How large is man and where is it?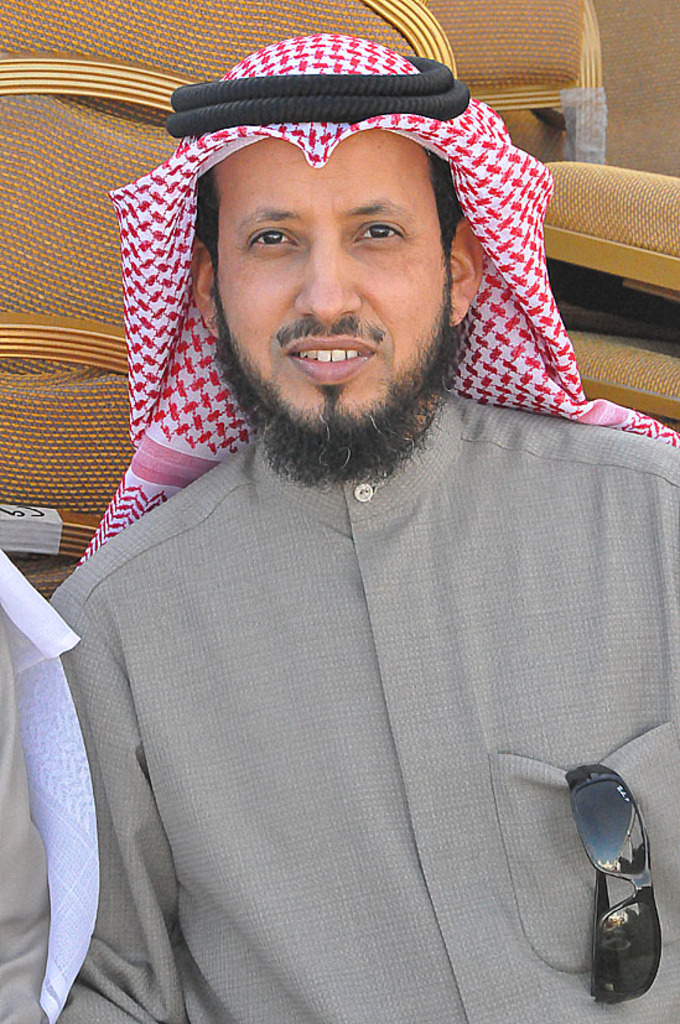
Bounding box: 0/19/679/1023.
